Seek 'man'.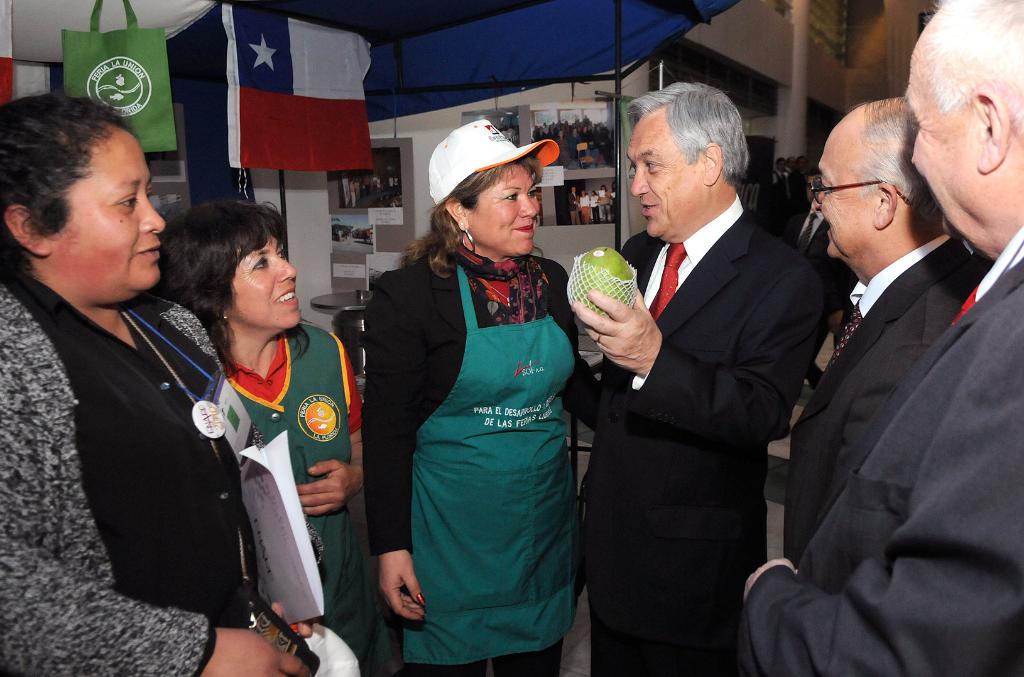
(790, 97, 995, 563).
